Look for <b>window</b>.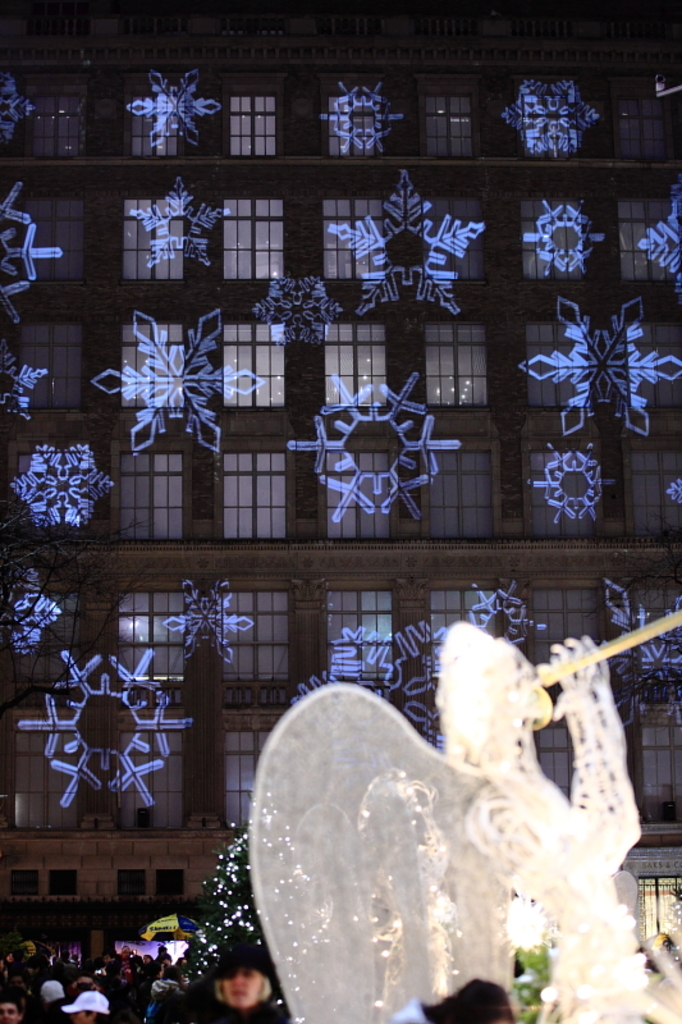
Found: region(623, 319, 681, 410).
